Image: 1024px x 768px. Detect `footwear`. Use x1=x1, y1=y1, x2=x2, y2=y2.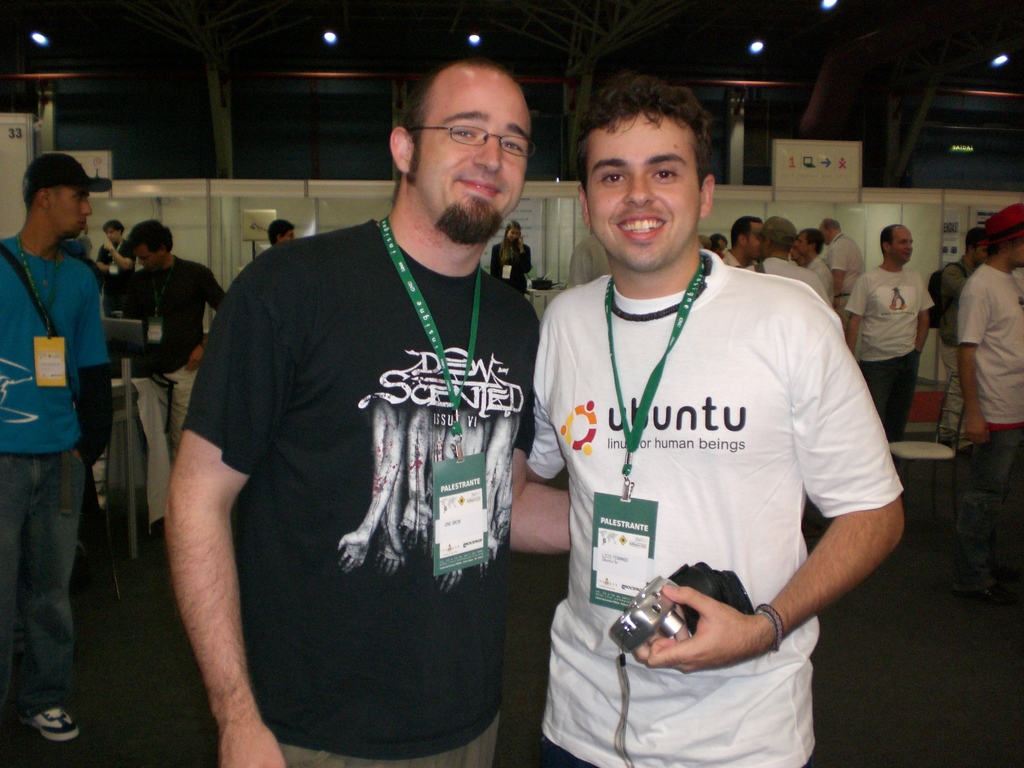
x1=956, y1=579, x2=1012, y2=607.
